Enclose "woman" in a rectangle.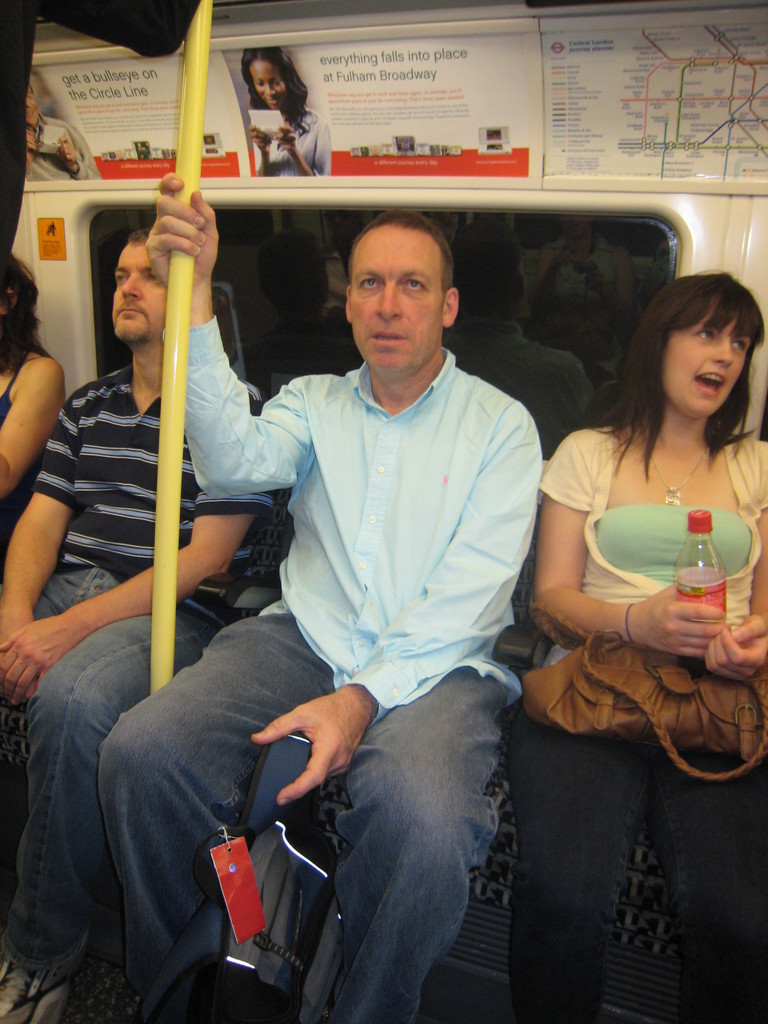
select_region(505, 273, 767, 1023).
